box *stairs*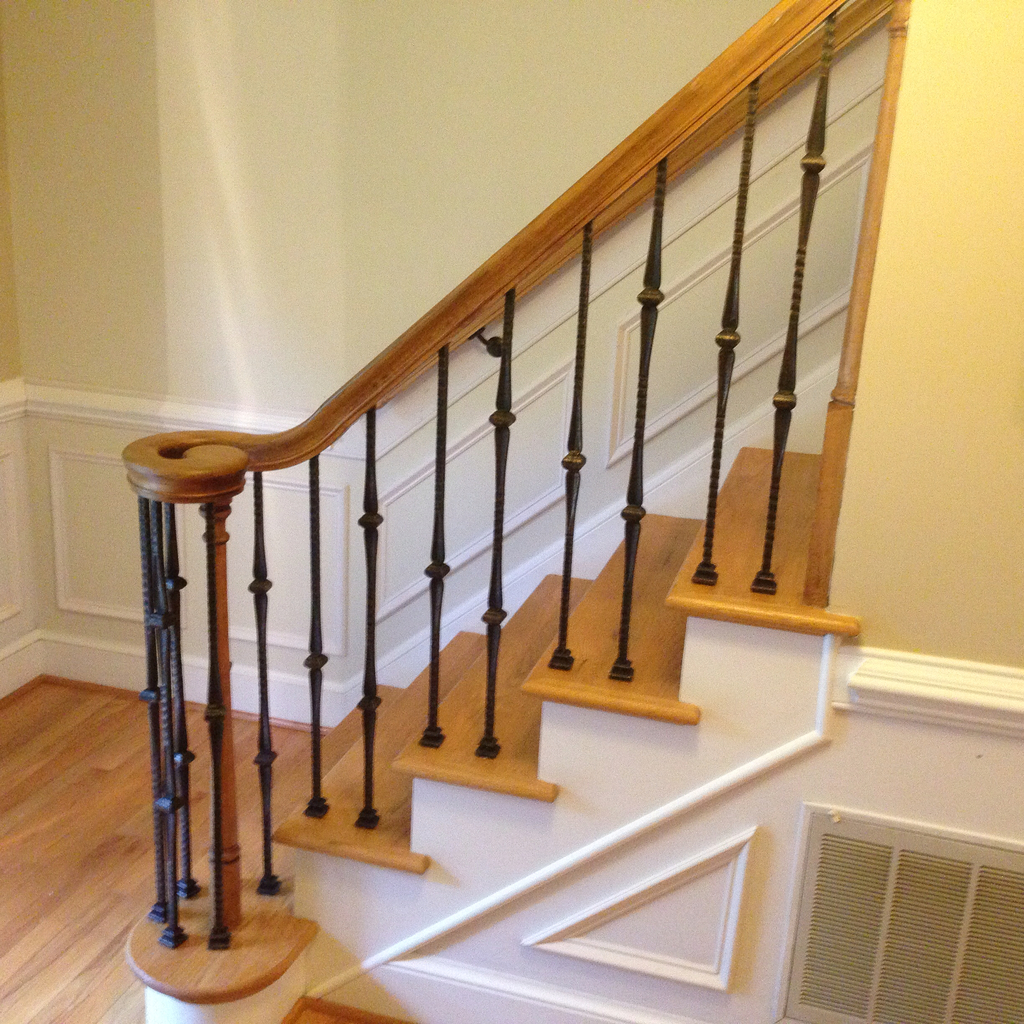
select_region(135, 438, 854, 1004)
